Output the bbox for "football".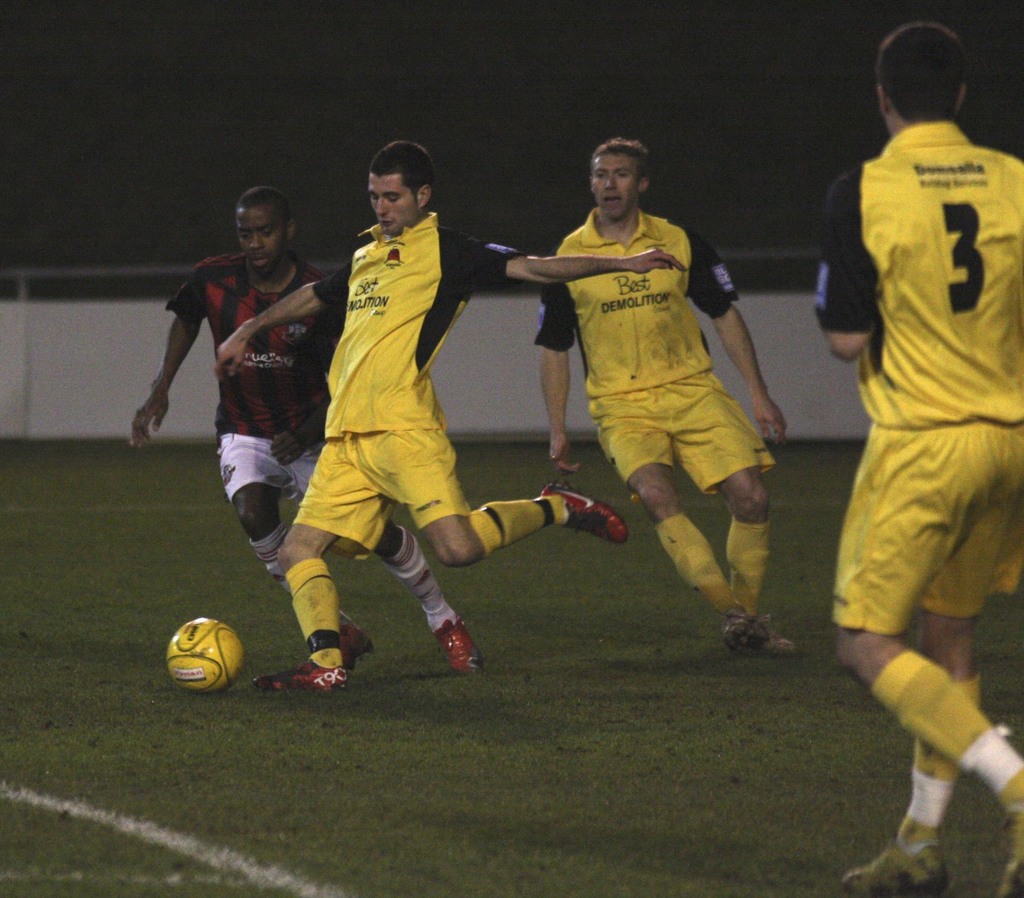
crop(164, 618, 241, 694).
